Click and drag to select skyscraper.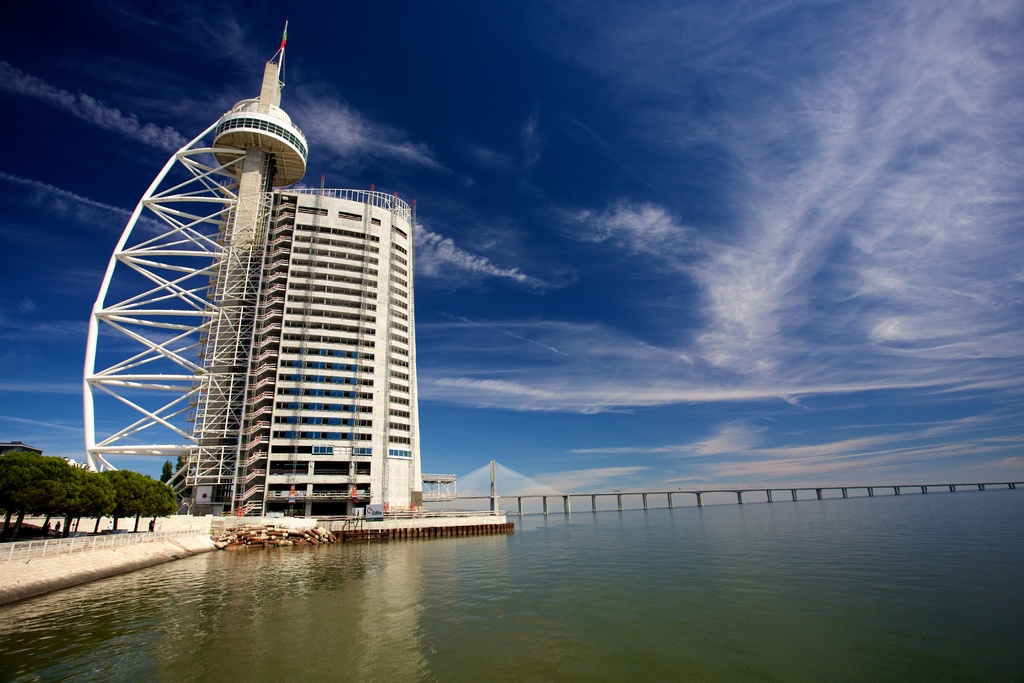
Selection: box(179, 179, 425, 518).
